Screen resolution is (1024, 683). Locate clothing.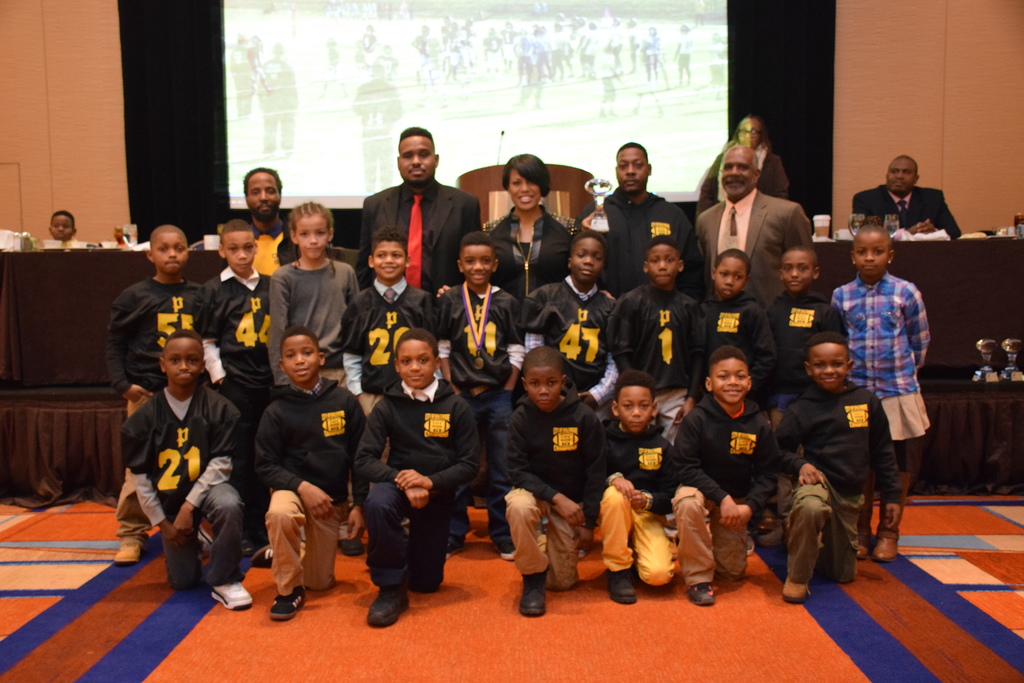
[left=598, top=418, right=676, bottom=586].
